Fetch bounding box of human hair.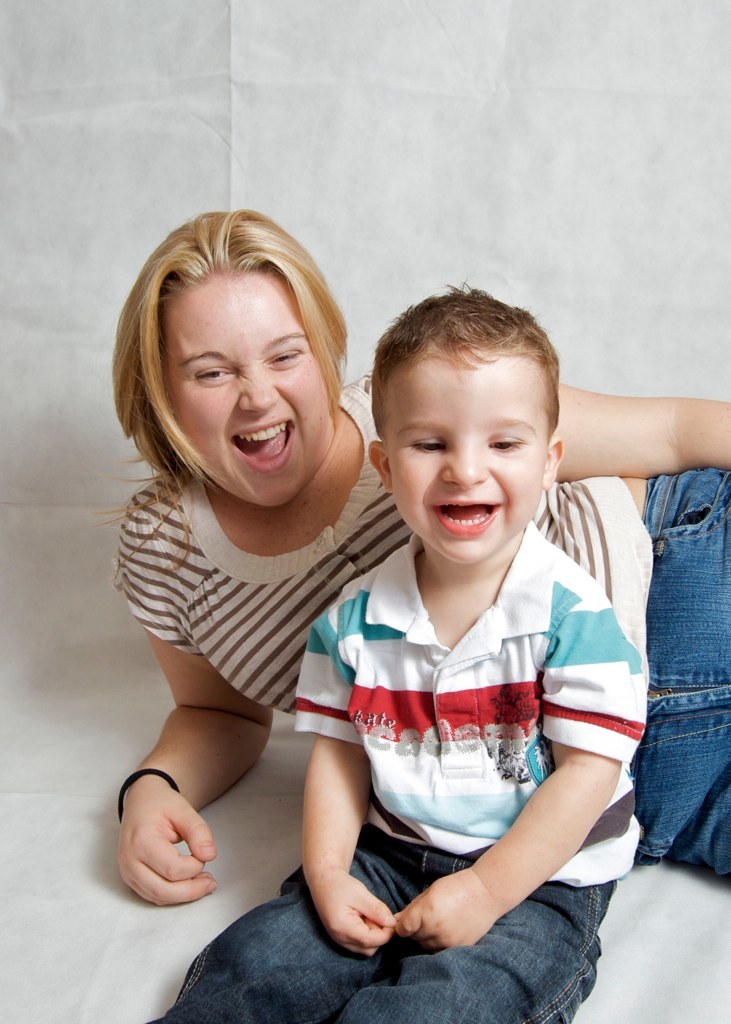
Bbox: crop(372, 283, 562, 433).
